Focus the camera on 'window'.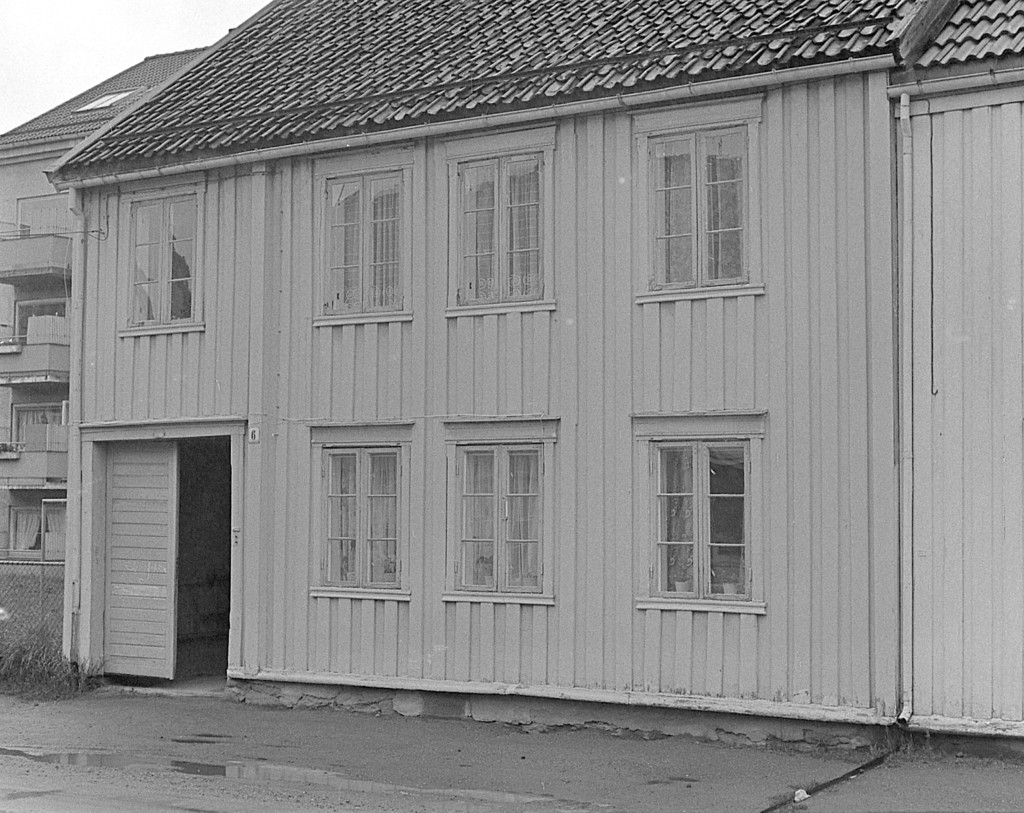
Focus region: (645,396,758,616).
